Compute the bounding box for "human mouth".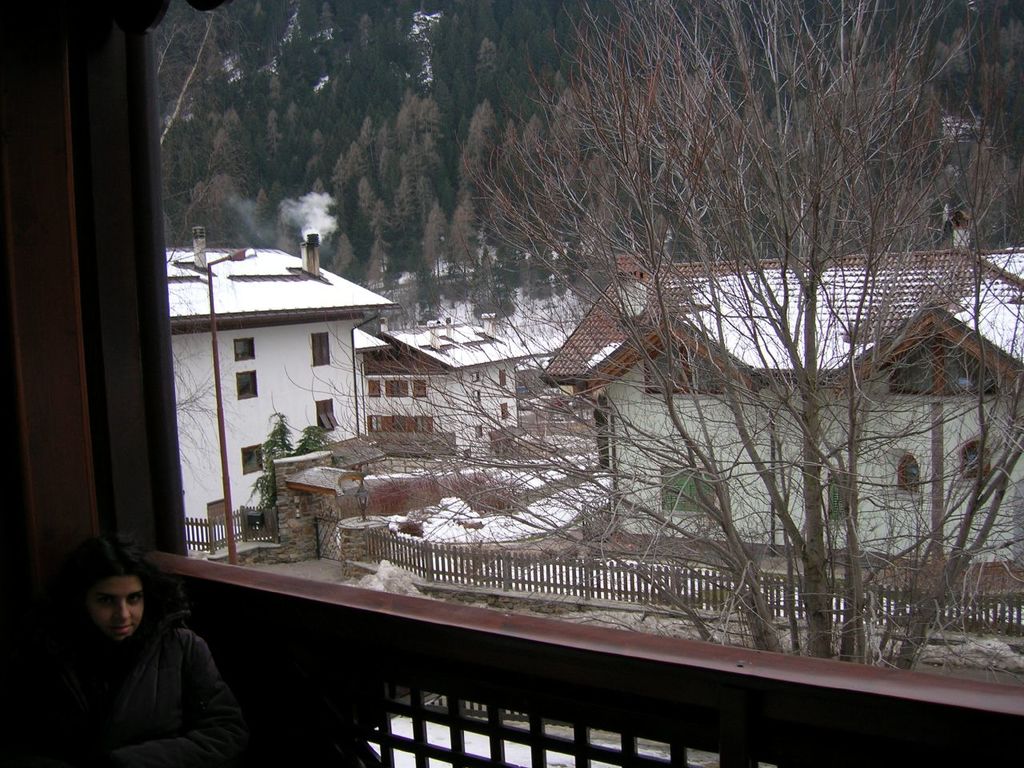
(x1=114, y1=624, x2=134, y2=636).
